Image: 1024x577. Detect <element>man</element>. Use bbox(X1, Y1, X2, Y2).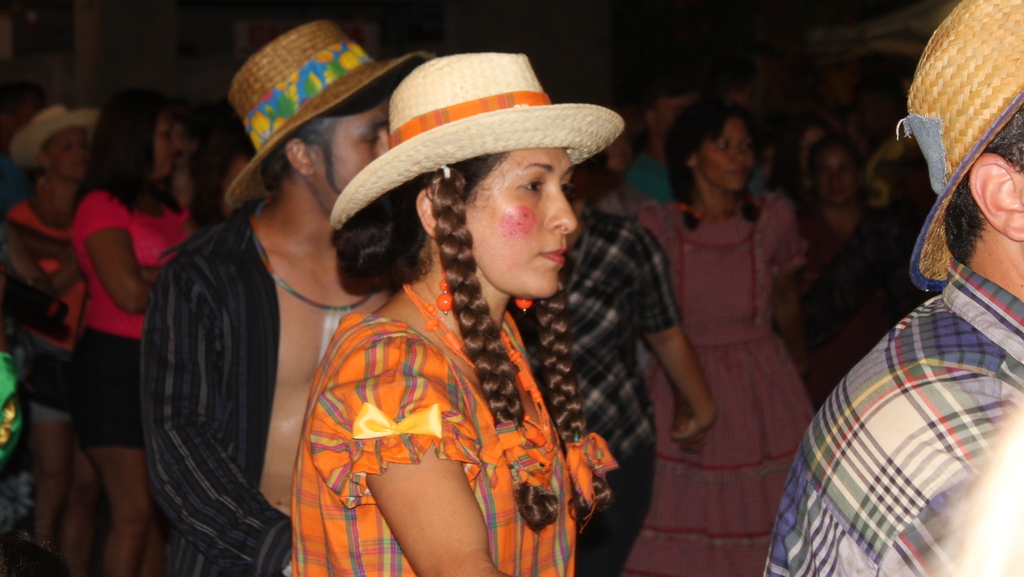
bbox(138, 15, 436, 576).
